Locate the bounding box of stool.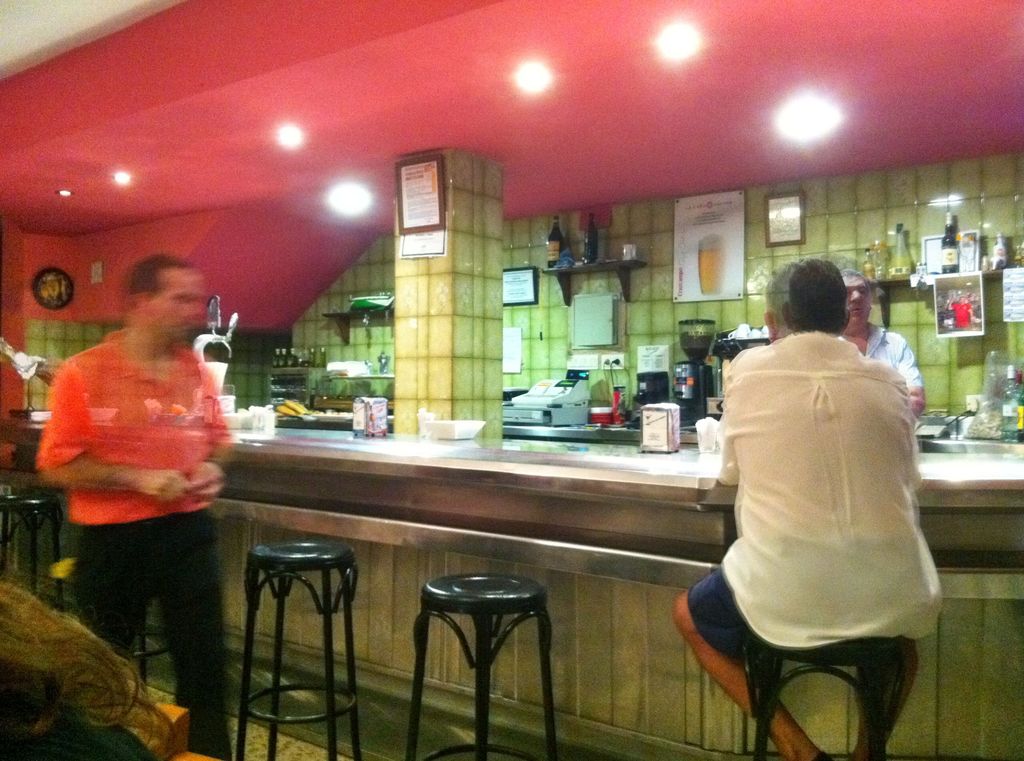
Bounding box: bbox=(409, 577, 556, 760).
